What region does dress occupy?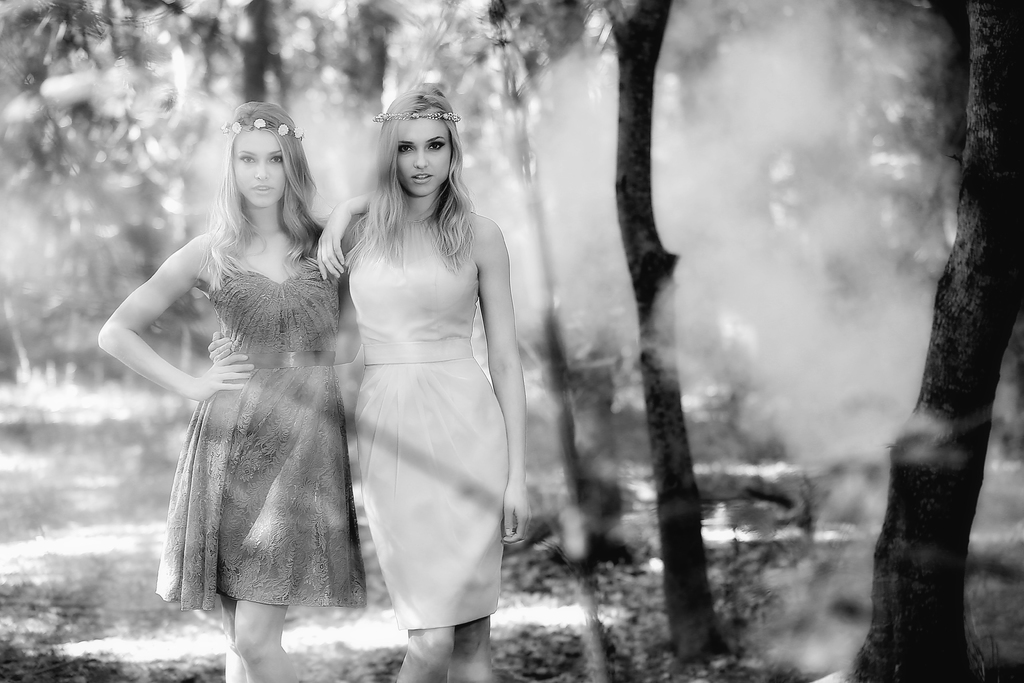
(x1=156, y1=241, x2=371, y2=610).
